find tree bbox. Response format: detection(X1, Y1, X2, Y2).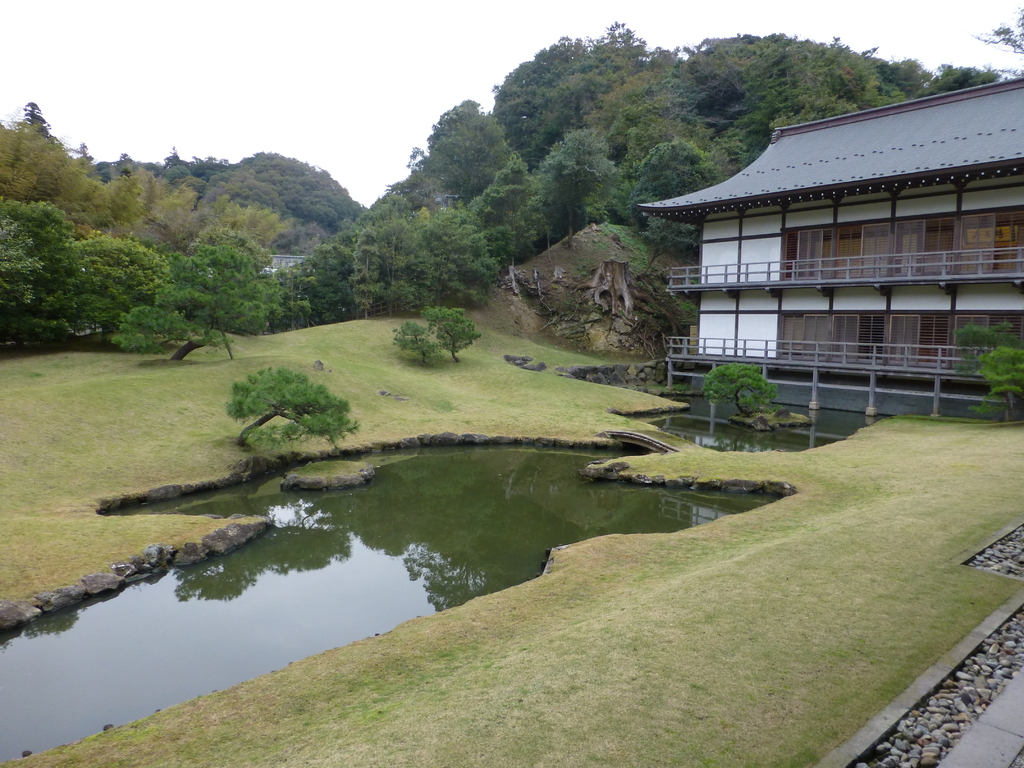
detection(223, 367, 358, 455).
